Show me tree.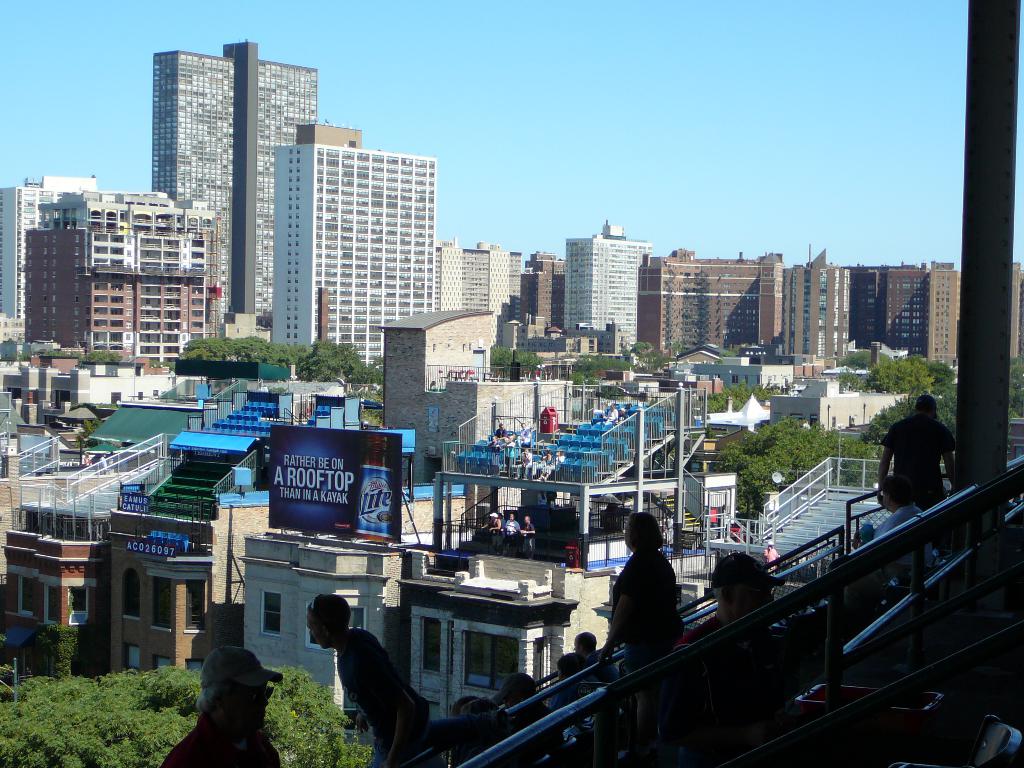
tree is here: bbox(0, 659, 361, 766).
